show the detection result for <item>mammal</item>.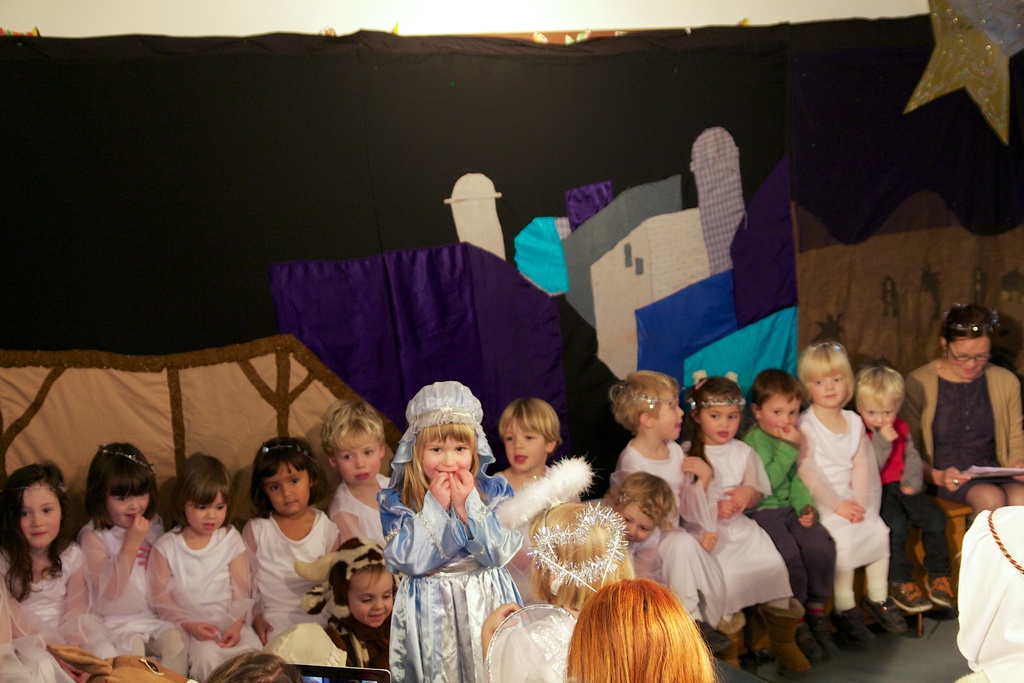
bbox=[0, 461, 92, 682].
